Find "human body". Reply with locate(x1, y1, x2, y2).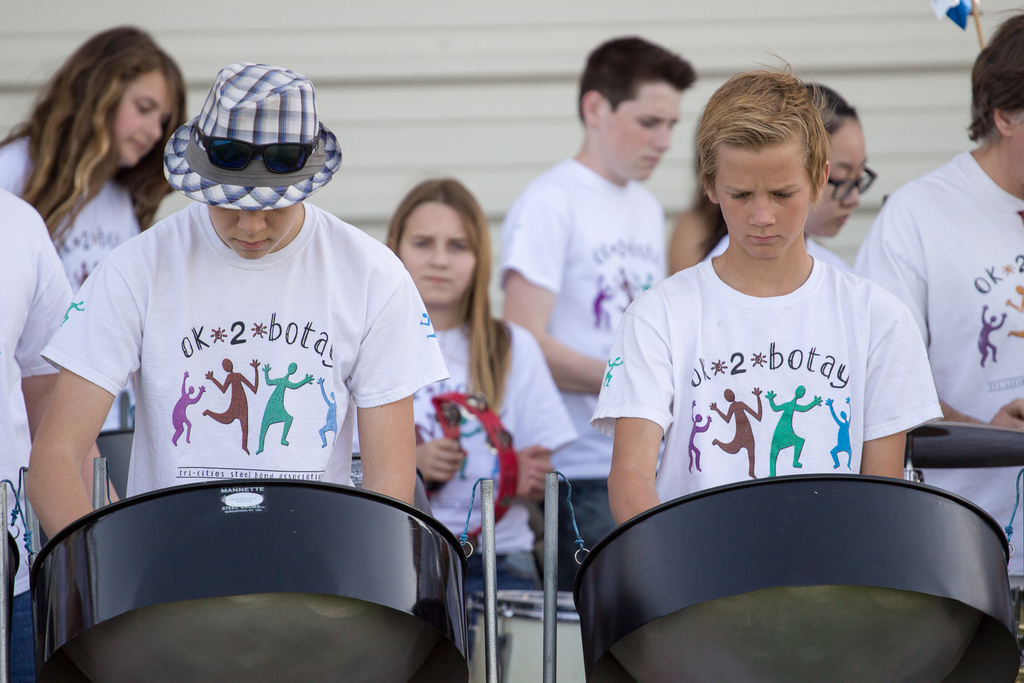
locate(24, 204, 446, 504).
